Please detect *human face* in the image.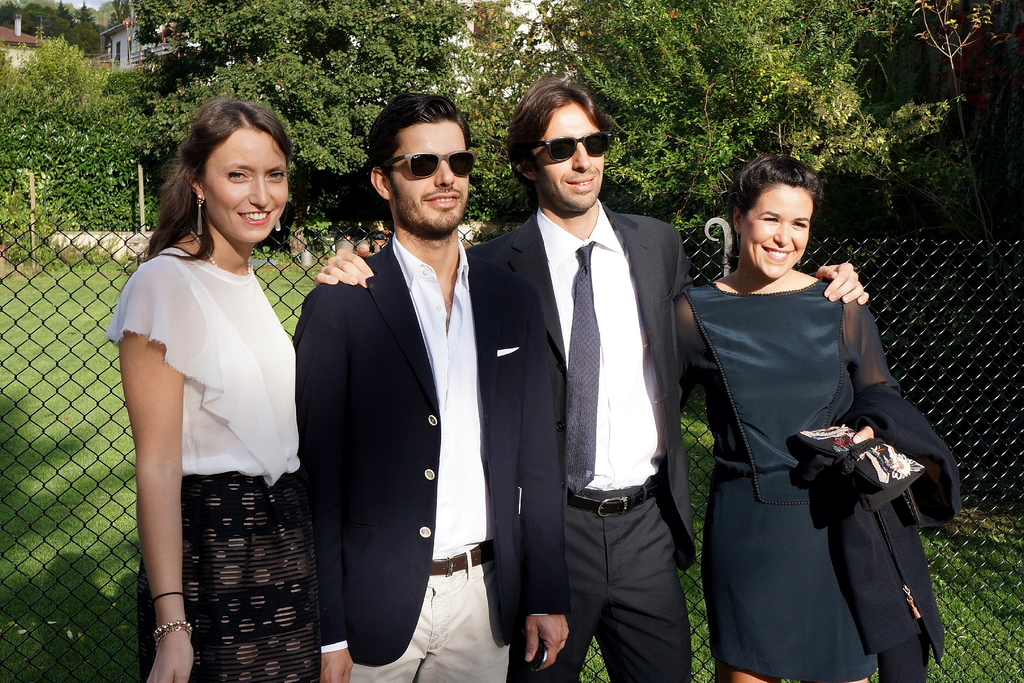
{"x1": 204, "y1": 135, "x2": 289, "y2": 247}.
